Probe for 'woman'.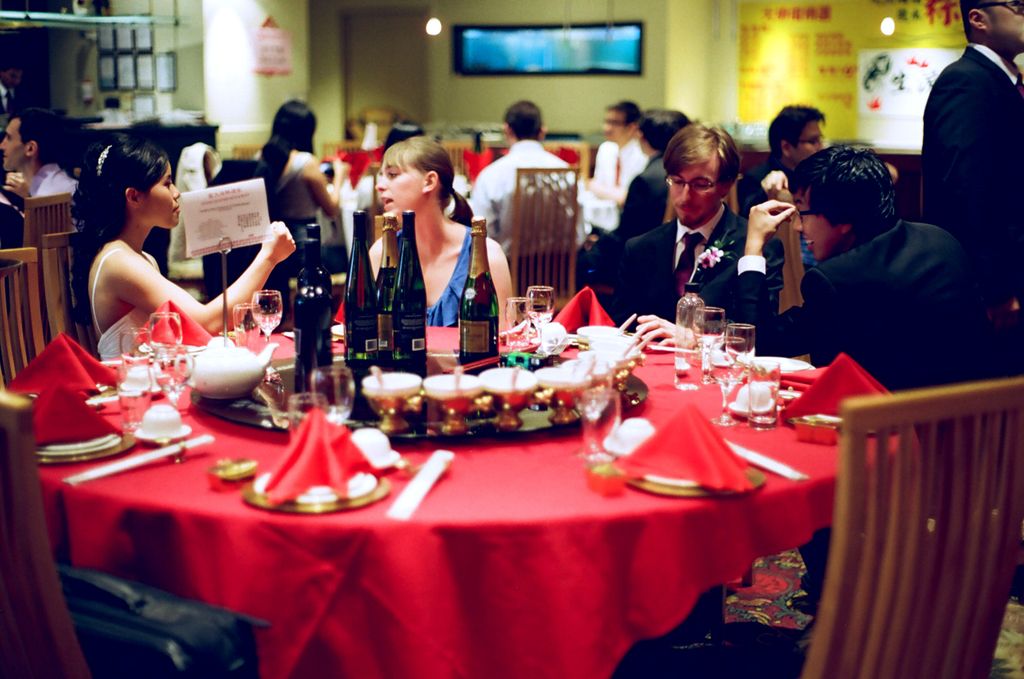
Probe result: 59/123/276/415.
